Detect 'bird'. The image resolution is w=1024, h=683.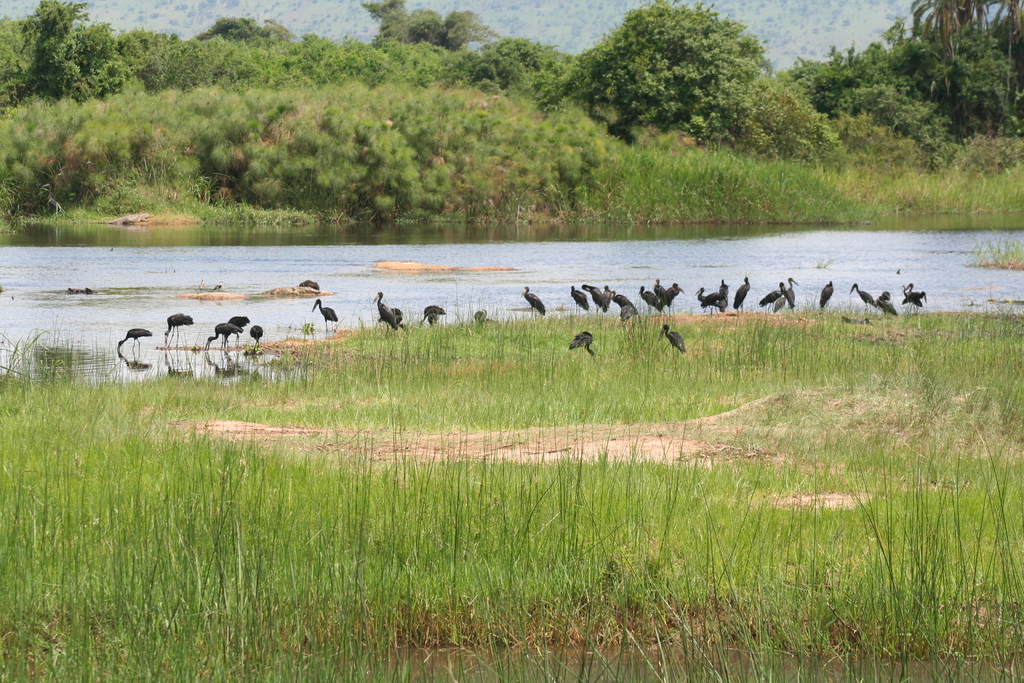
bbox(34, 182, 68, 216).
